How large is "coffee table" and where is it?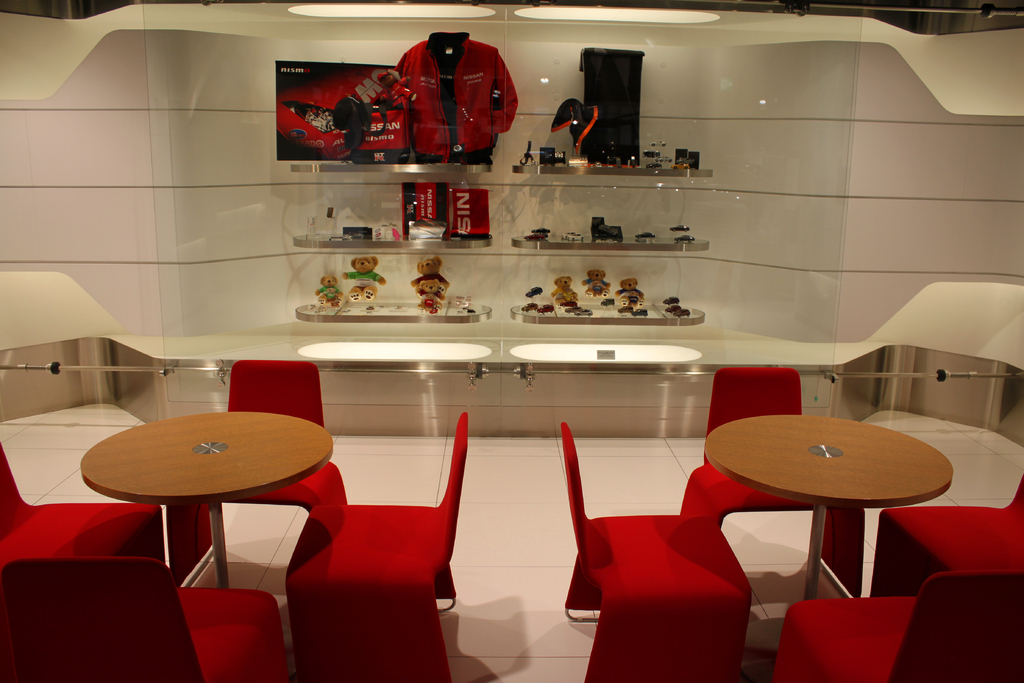
Bounding box: crop(77, 411, 332, 588).
